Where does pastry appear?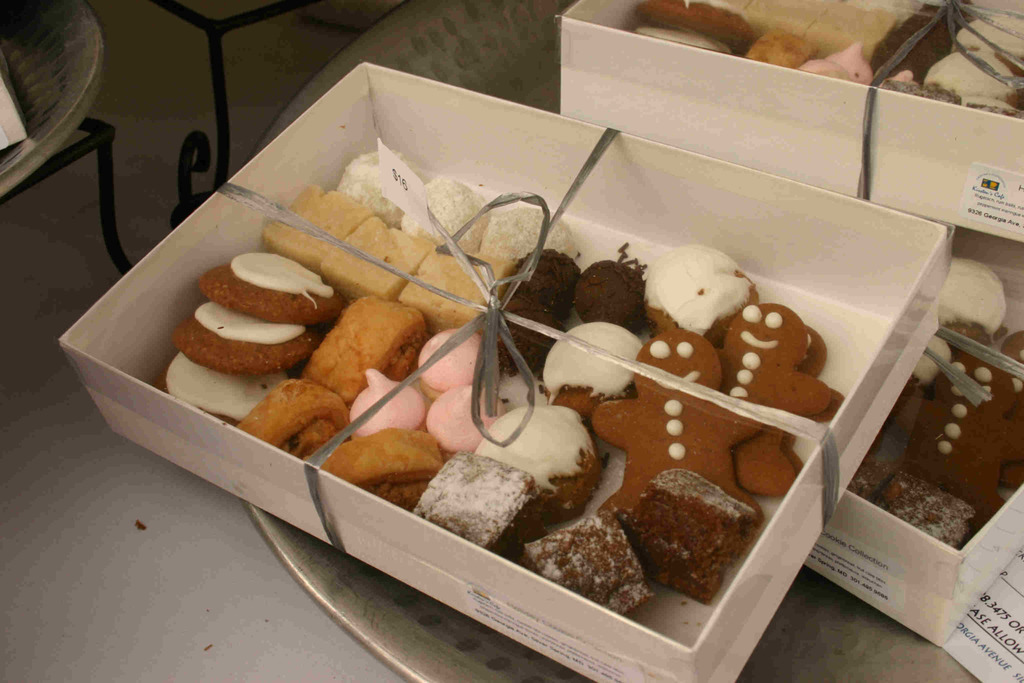
Appears at crop(521, 508, 651, 618).
